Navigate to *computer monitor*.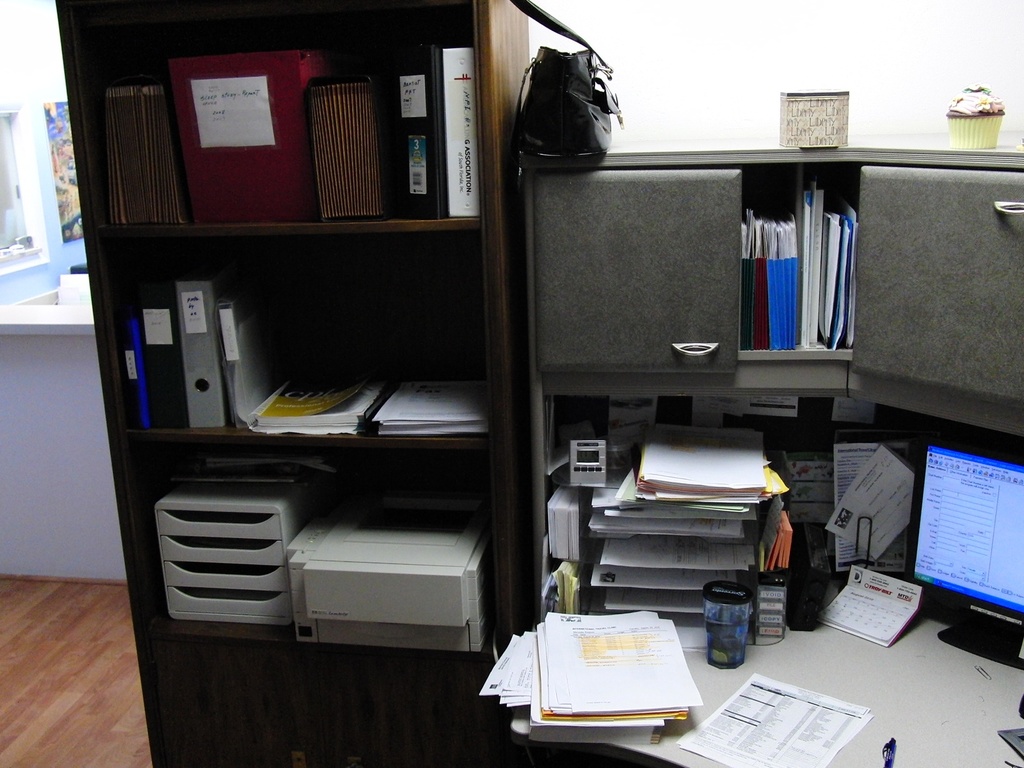
Navigation target: box=[897, 440, 1019, 646].
